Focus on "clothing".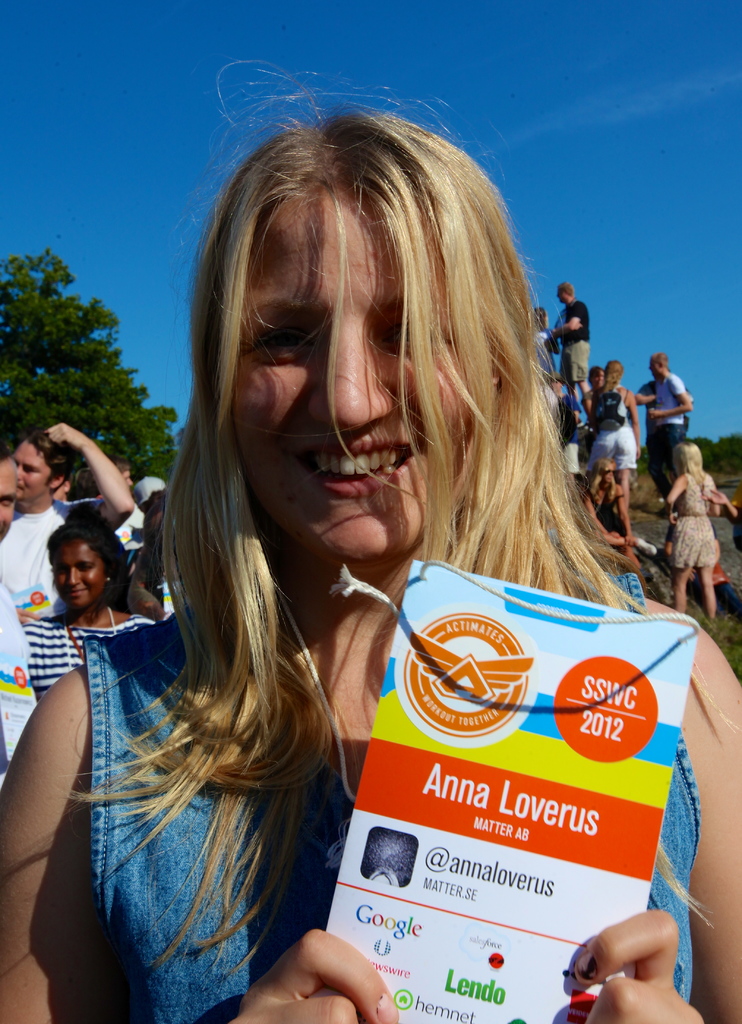
Focused at left=0, top=495, right=102, bottom=607.
